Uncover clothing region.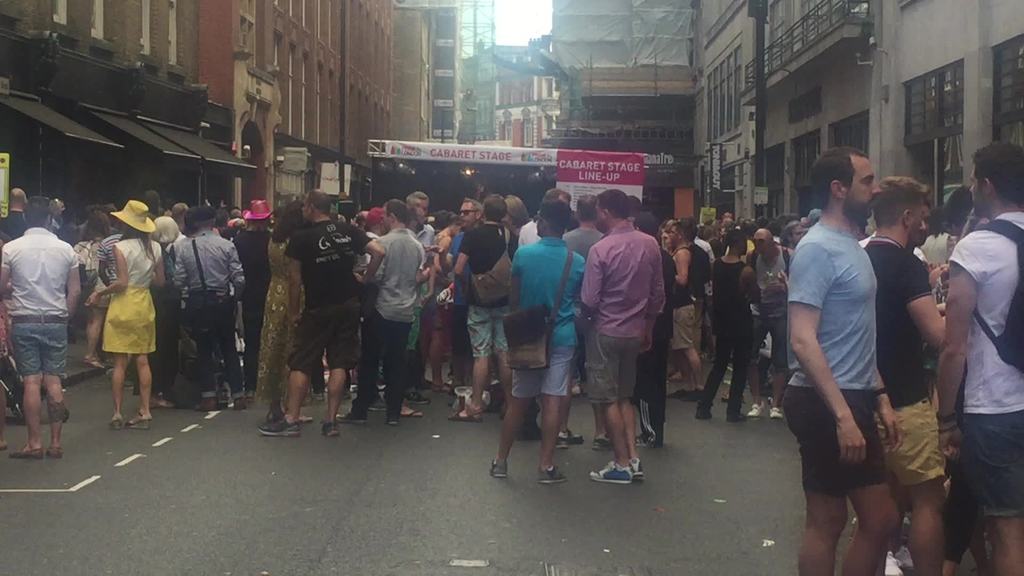
Uncovered: l=111, t=241, r=164, b=286.
